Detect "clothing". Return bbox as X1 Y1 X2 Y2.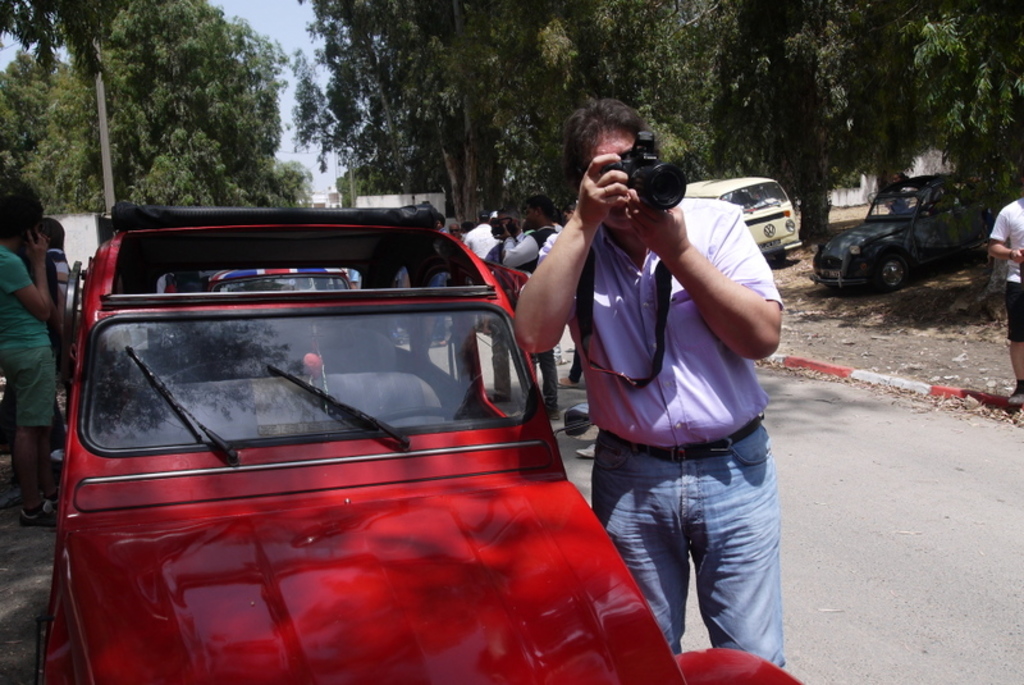
36 243 68 455.
